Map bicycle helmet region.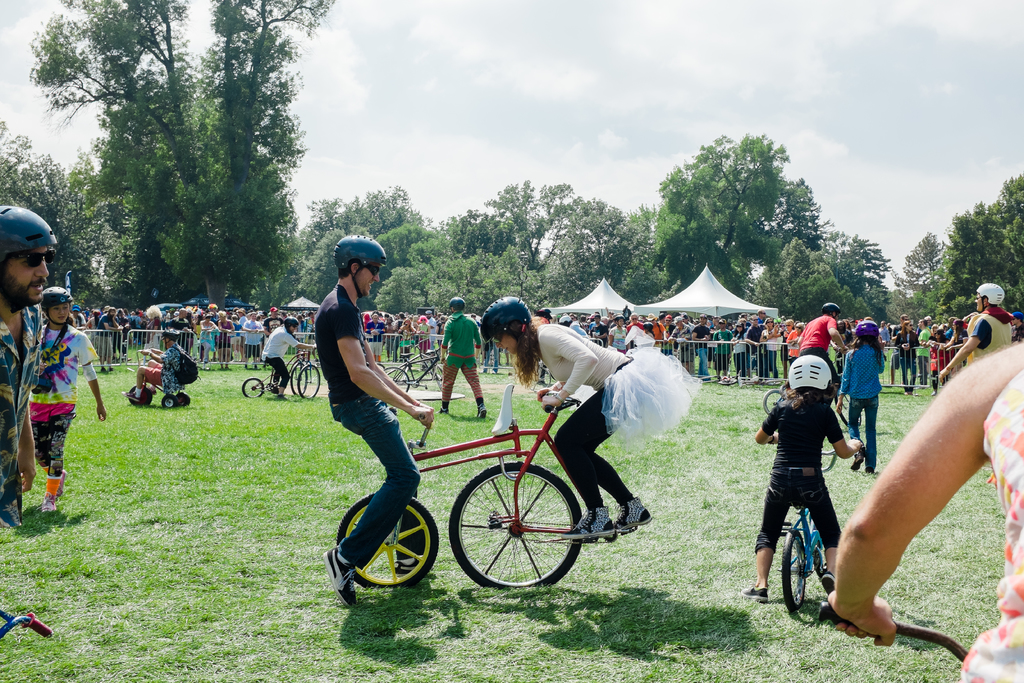
Mapped to 0,210,56,301.
